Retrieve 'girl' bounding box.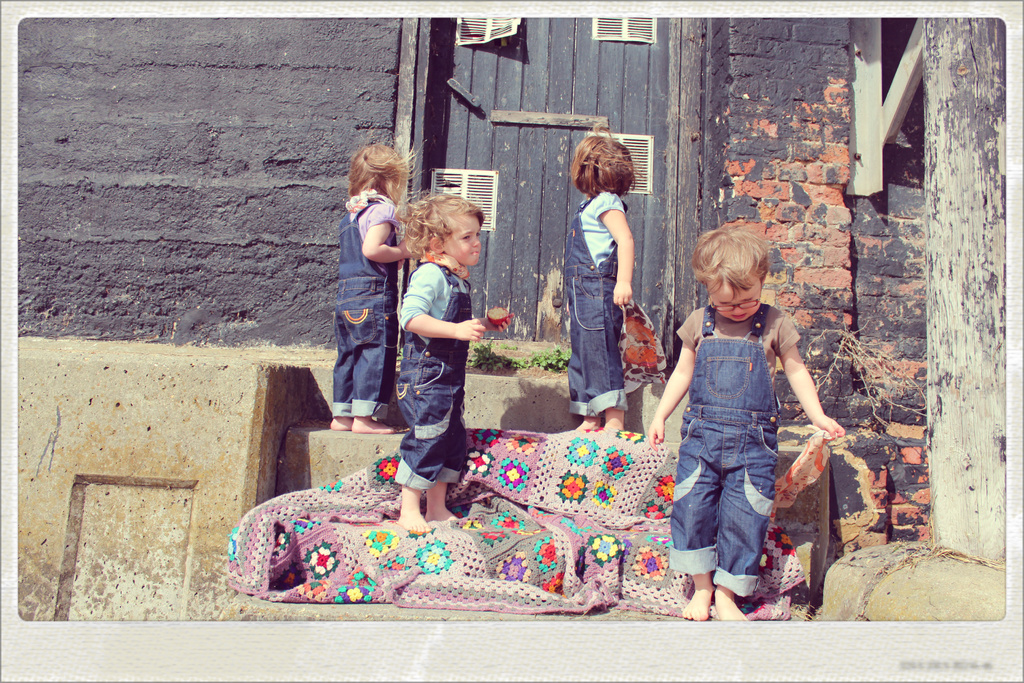
Bounding box: l=331, t=145, r=413, b=431.
